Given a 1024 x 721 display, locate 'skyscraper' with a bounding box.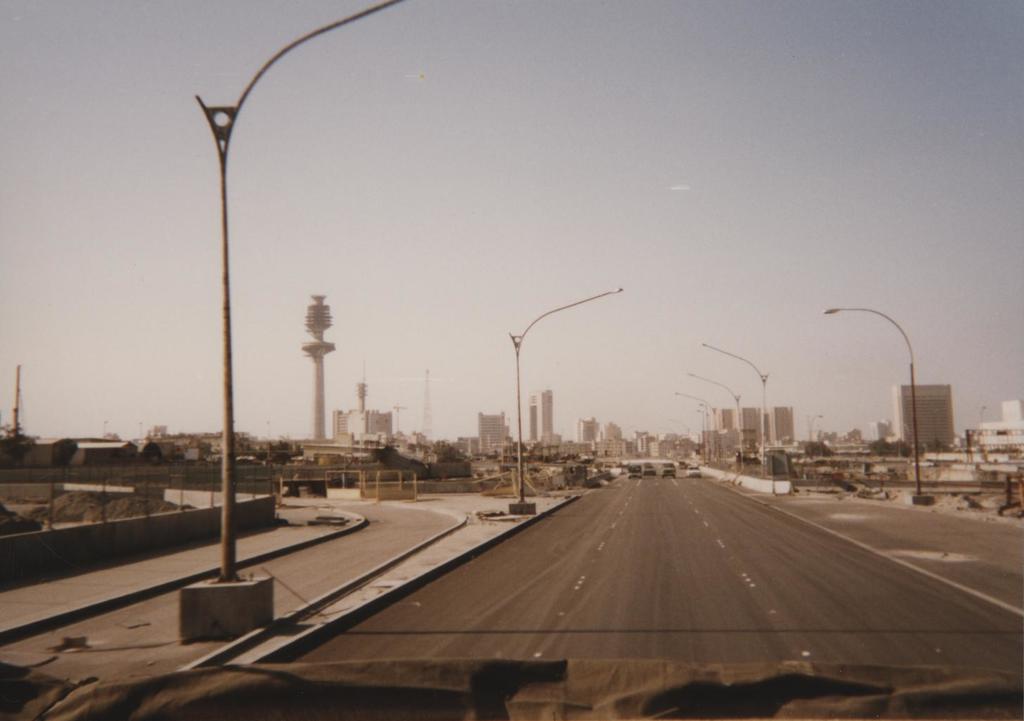
Located: (895,379,955,446).
